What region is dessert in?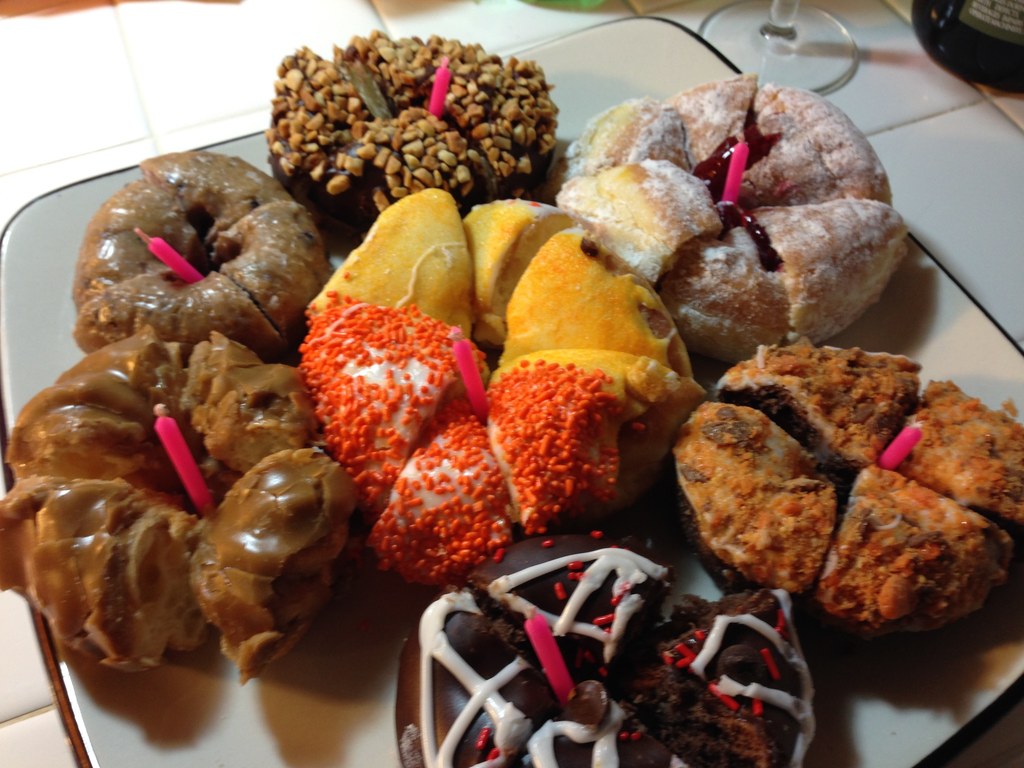
box(268, 36, 561, 223).
